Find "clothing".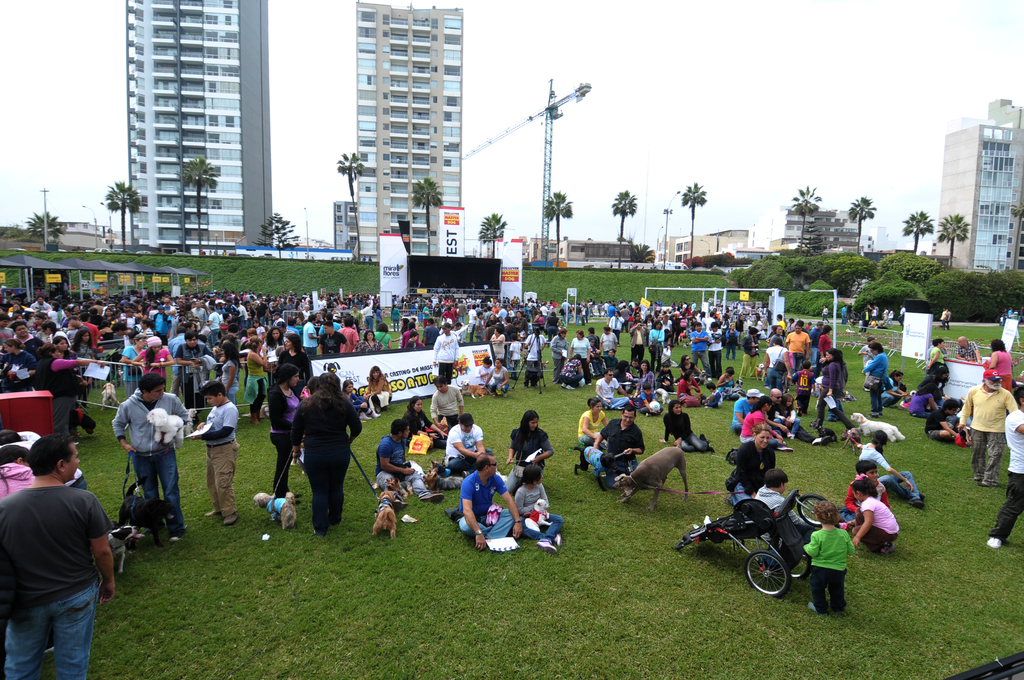
bbox(680, 361, 699, 378).
